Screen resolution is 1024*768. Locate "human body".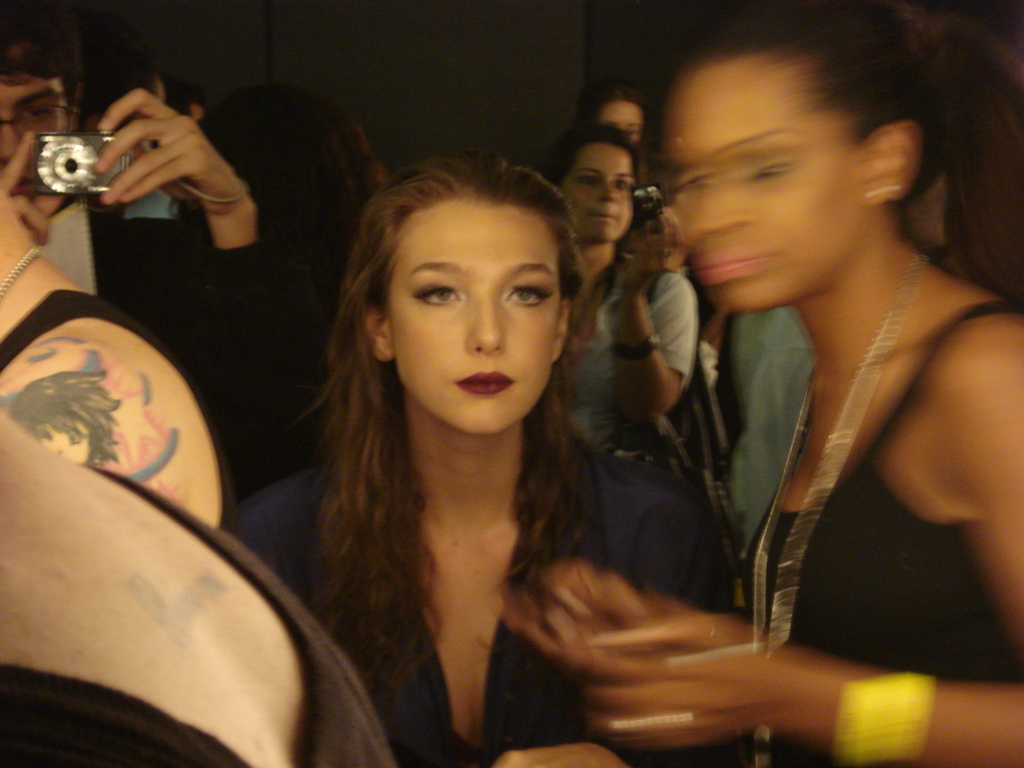
locate(0, 415, 401, 767).
